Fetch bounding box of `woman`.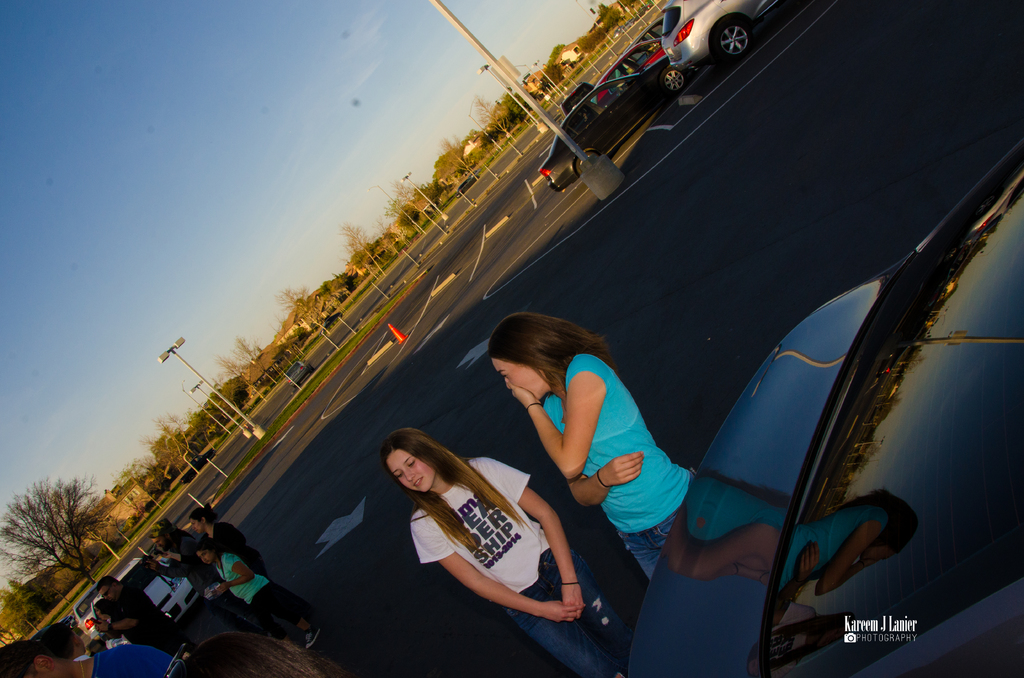
Bbox: x1=0 y1=622 x2=177 y2=677.
